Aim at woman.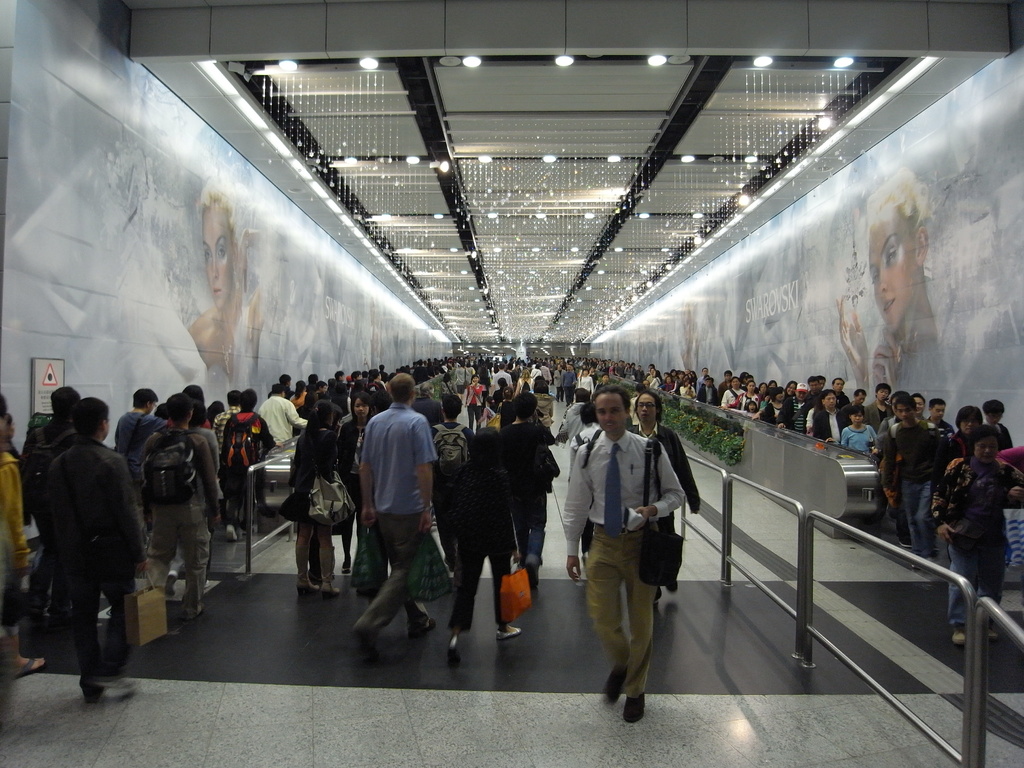
Aimed at 467, 376, 477, 429.
